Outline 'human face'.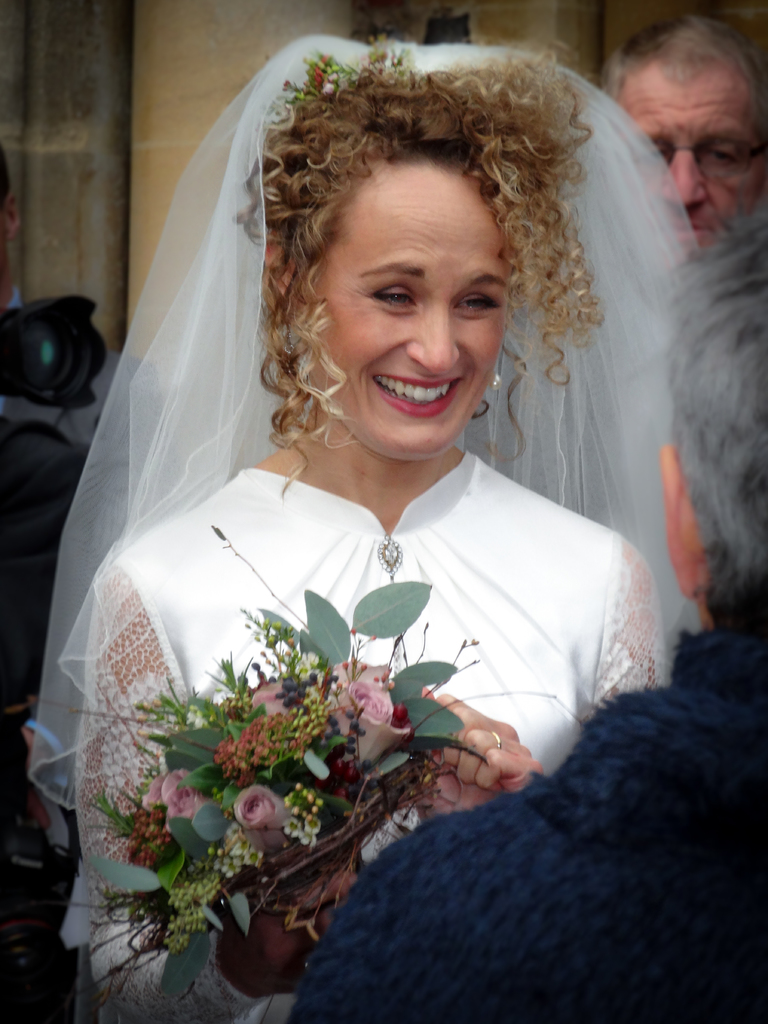
Outline: [x1=308, y1=170, x2=508, y2=466].
